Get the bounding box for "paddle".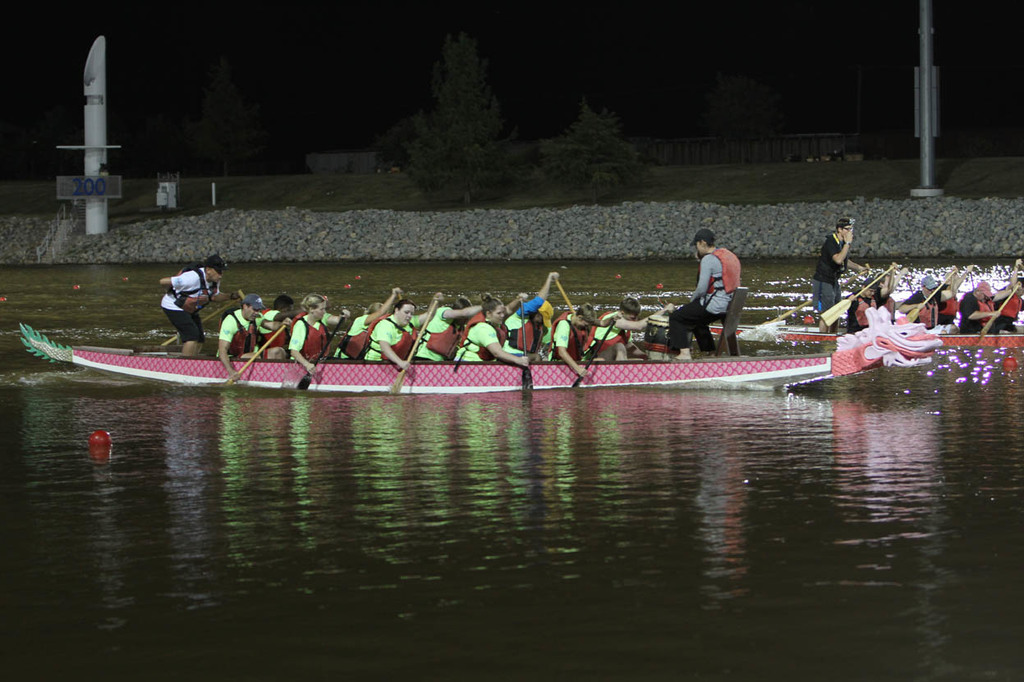
bbox=[227, 324, 285, 384].
